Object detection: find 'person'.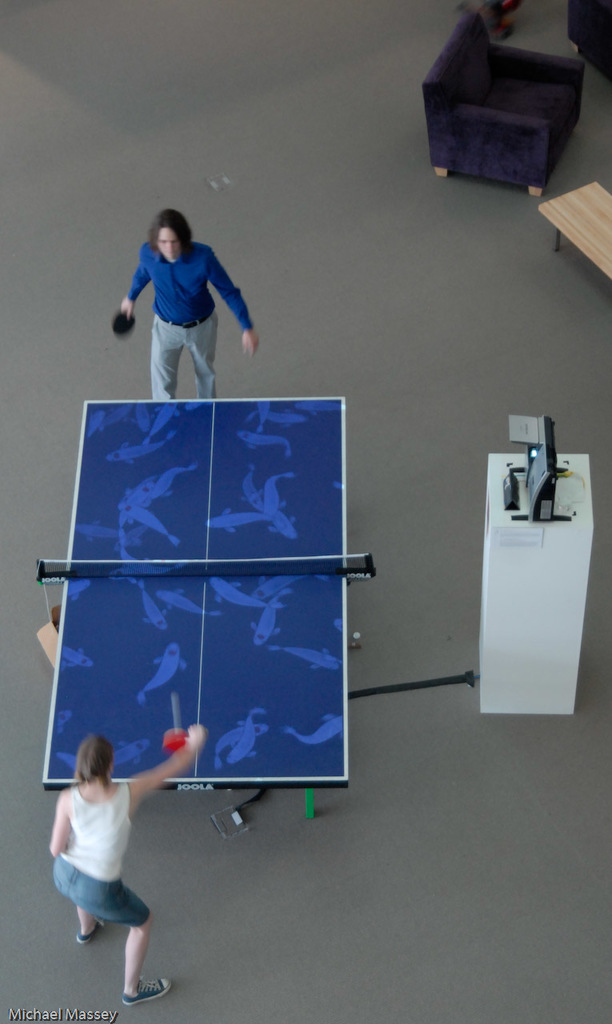
l=118, t=211, r=264, b=398.
